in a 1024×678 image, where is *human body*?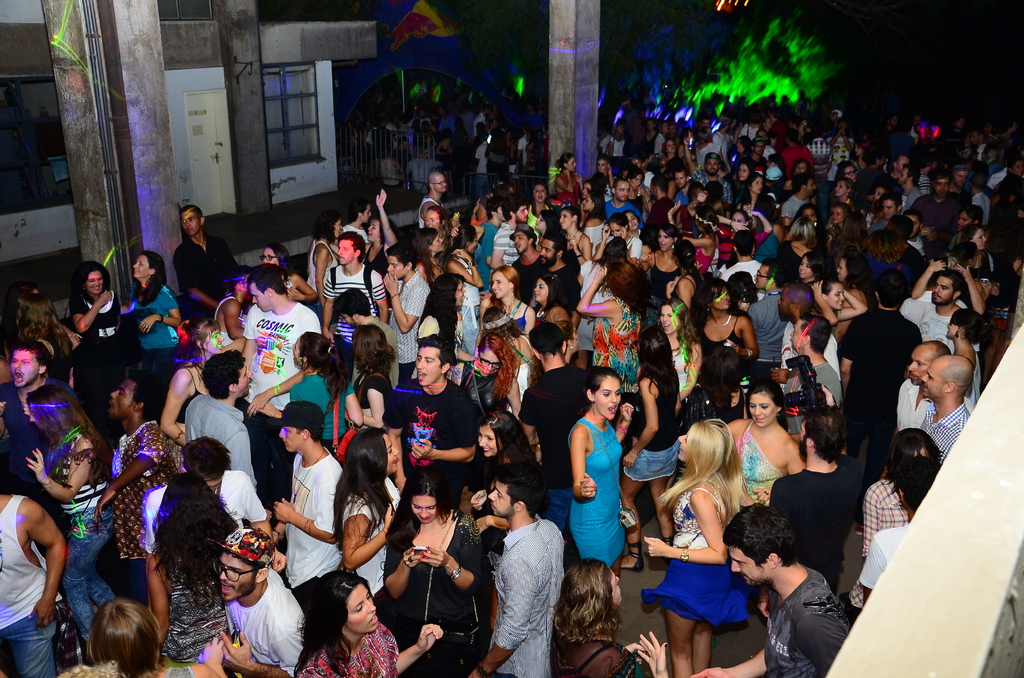
locate(629, 165, 653, 213).
